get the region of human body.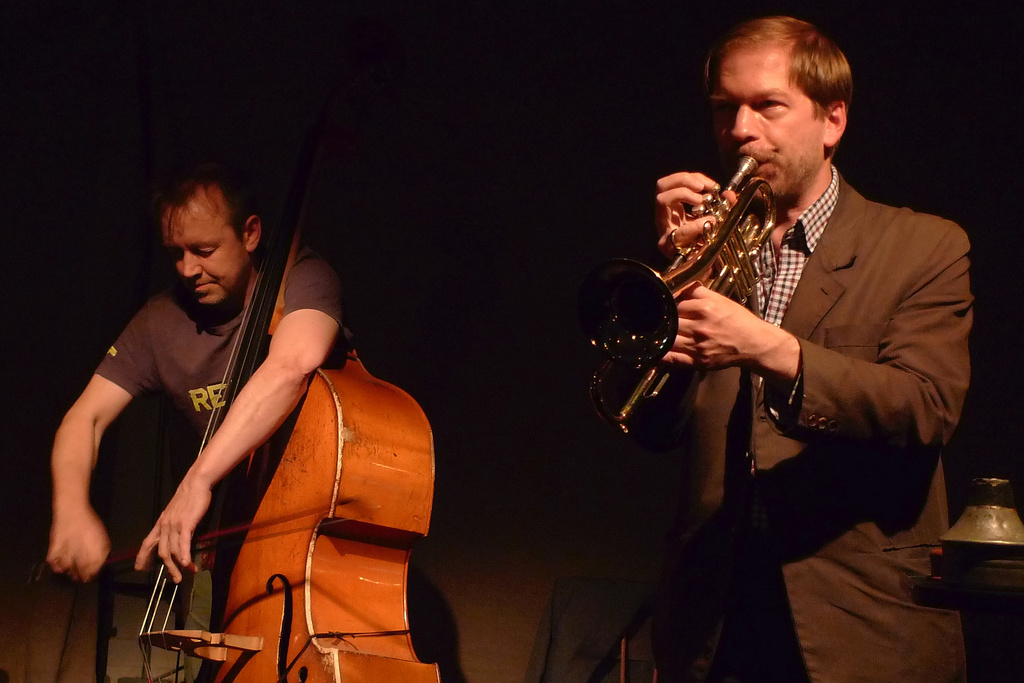
bbox=[75, 146, 418, 657].
